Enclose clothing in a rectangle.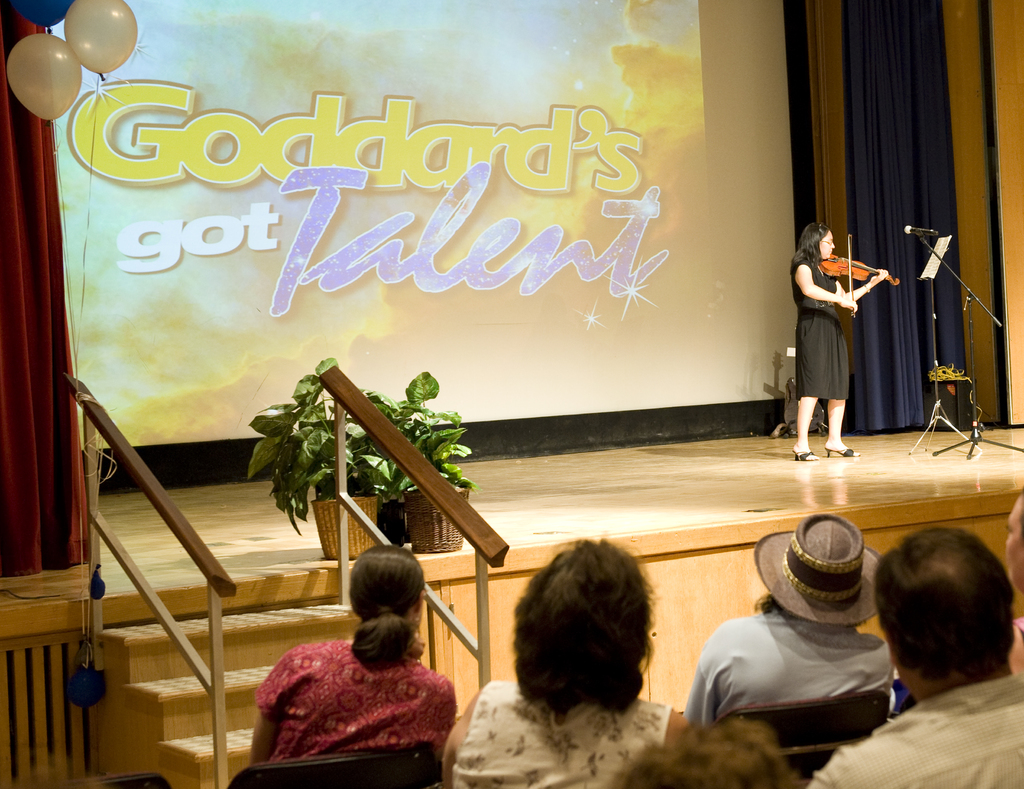
box=[254, 632, 460, 788].
